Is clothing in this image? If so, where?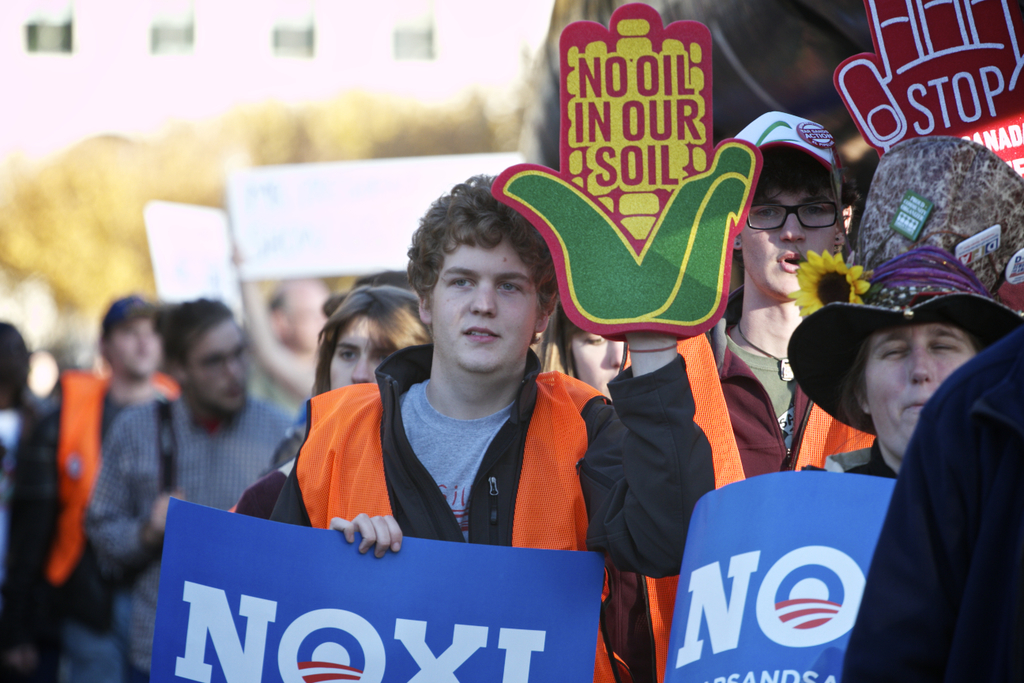
Yes, at 83,394,292,682.
